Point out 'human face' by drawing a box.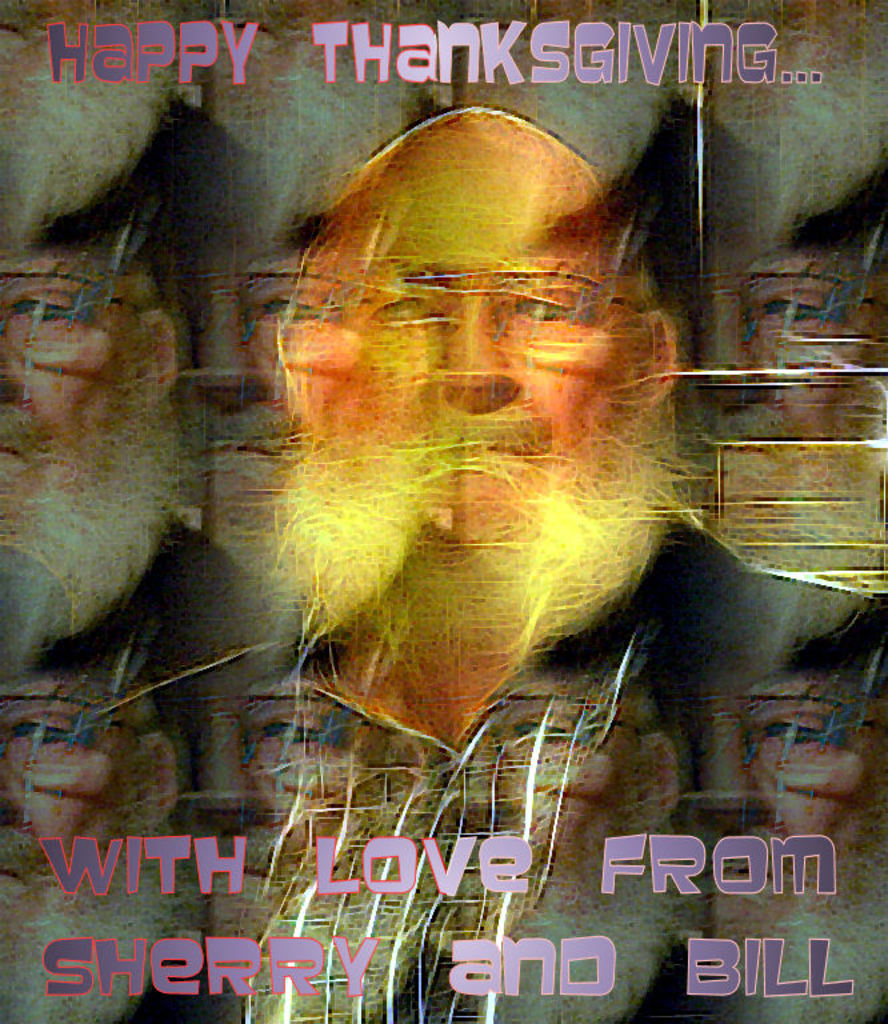
box=[0, 229, 147, 516].
